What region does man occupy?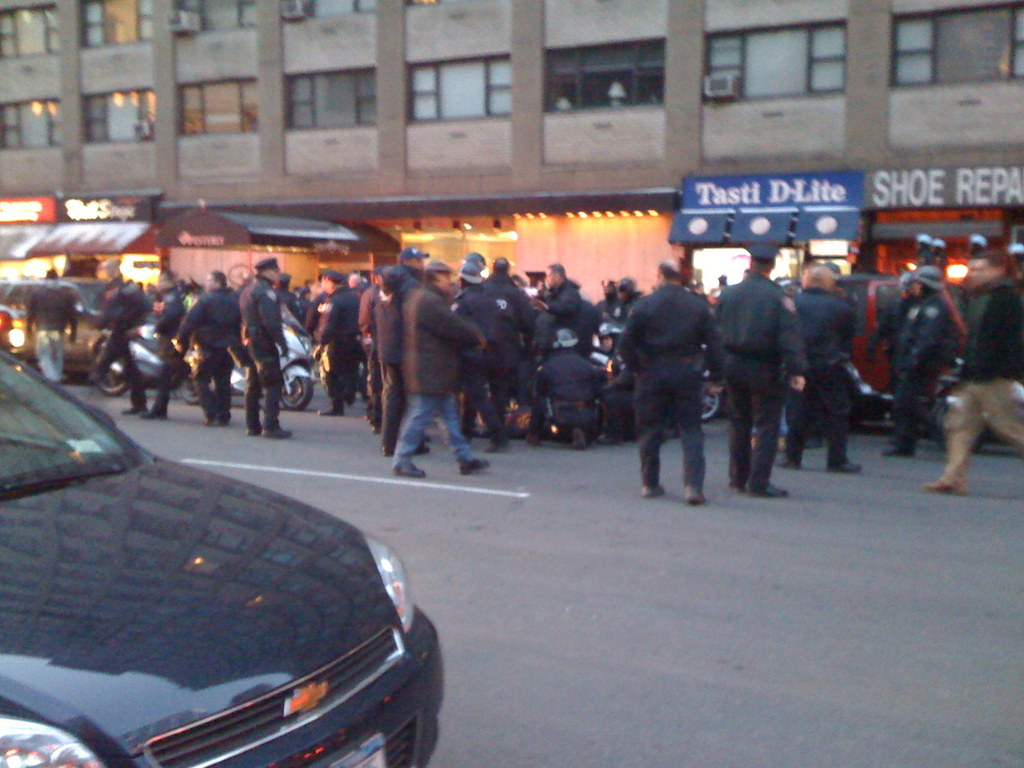
870 260 948 458.
